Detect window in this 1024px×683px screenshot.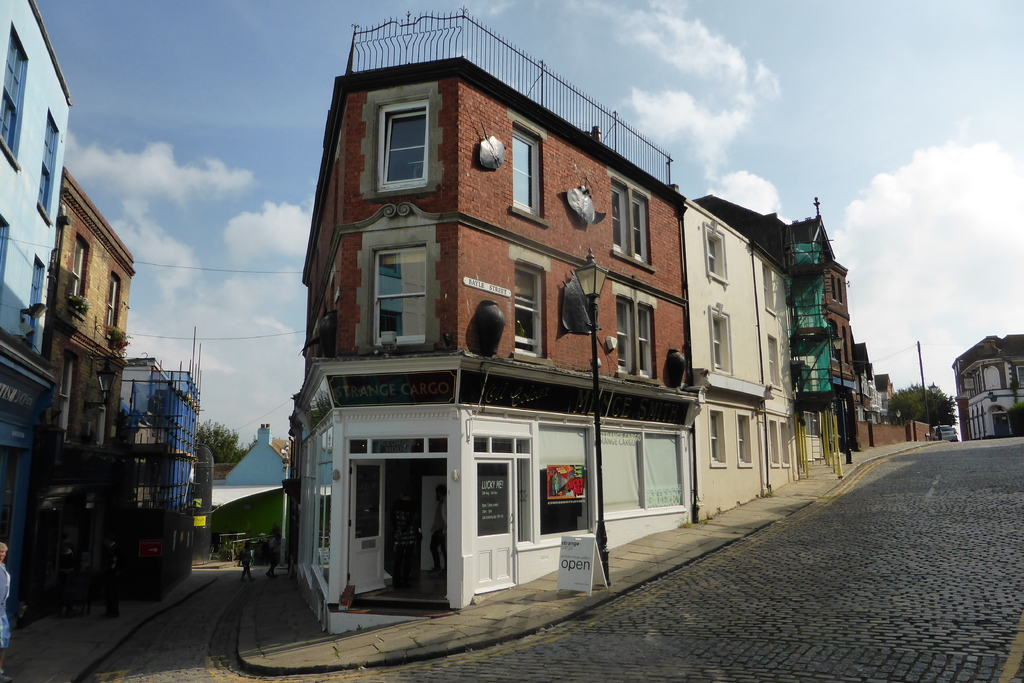
Detection: x1=707, y1=404, x2=728, y2=466.
